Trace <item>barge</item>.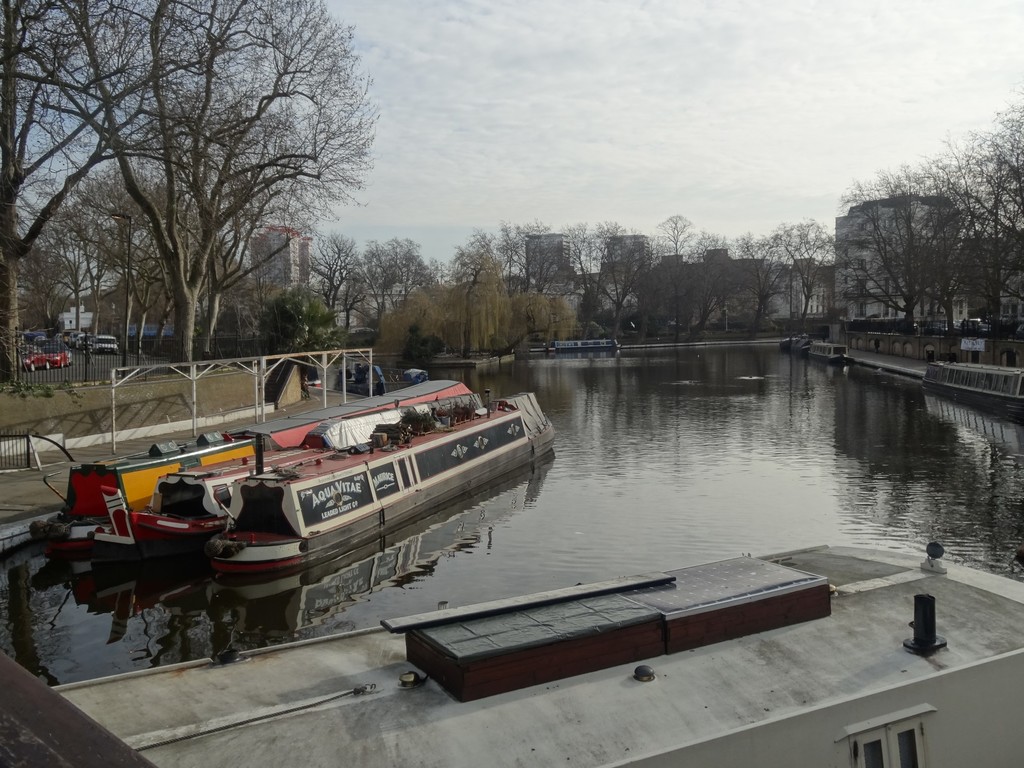
Traced to x1=33 y1=378 x2=481 y2=552.
